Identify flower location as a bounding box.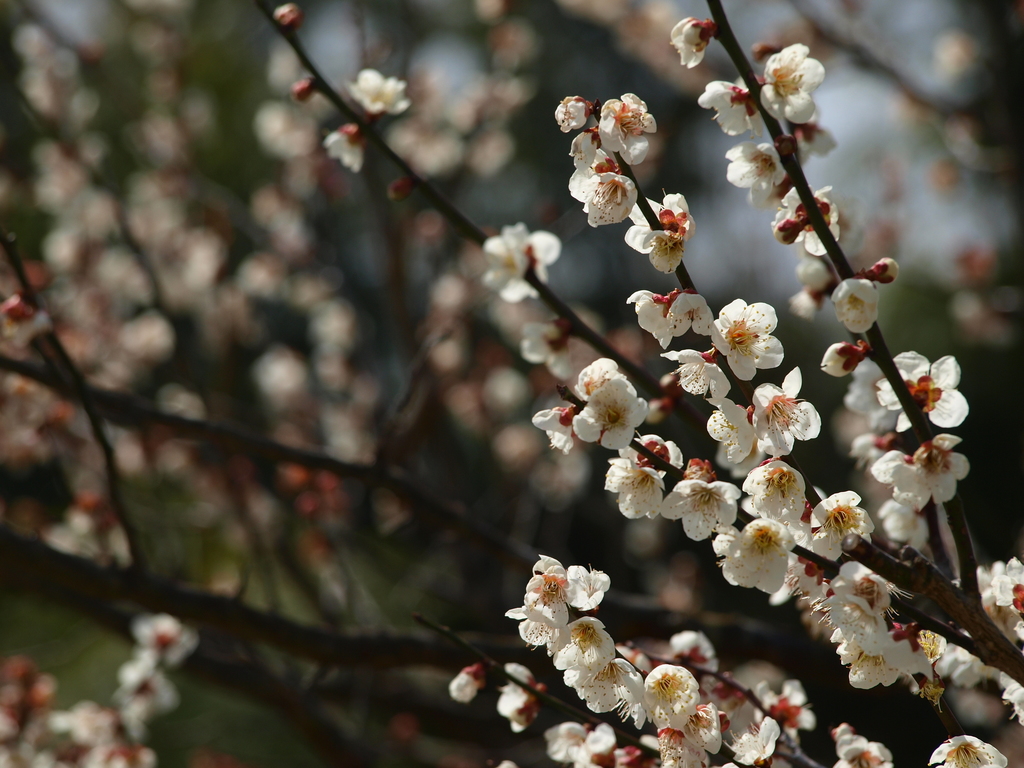
(322,121,372,177).
